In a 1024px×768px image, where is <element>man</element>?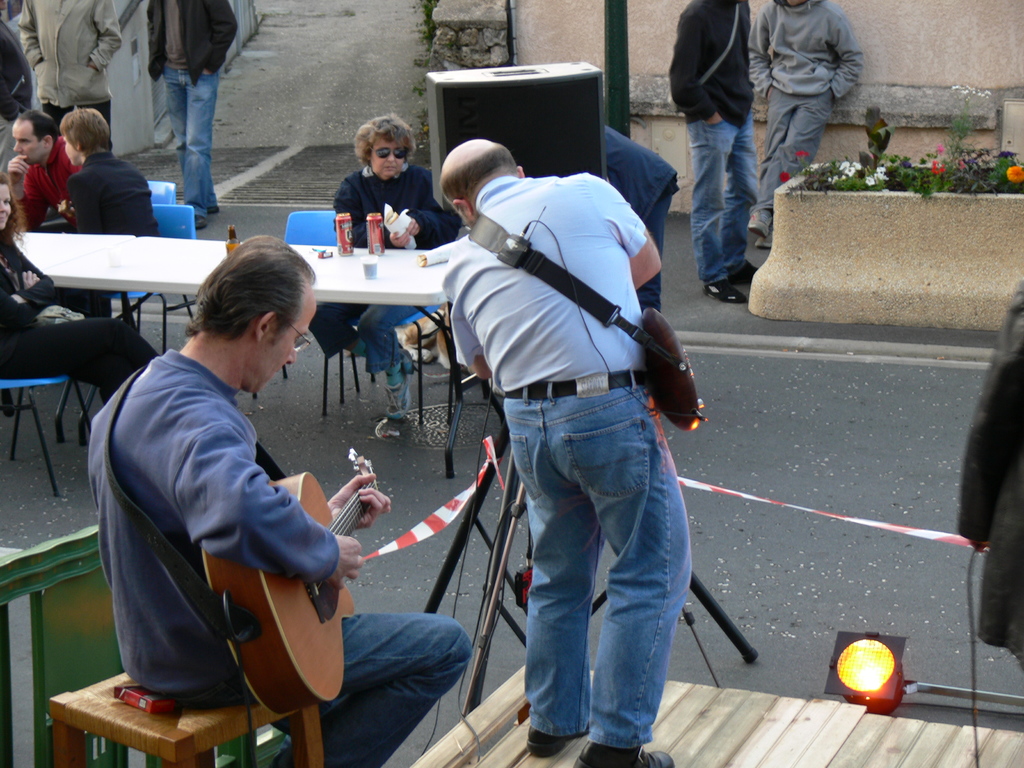
detection(668, 0, 760, 301).
